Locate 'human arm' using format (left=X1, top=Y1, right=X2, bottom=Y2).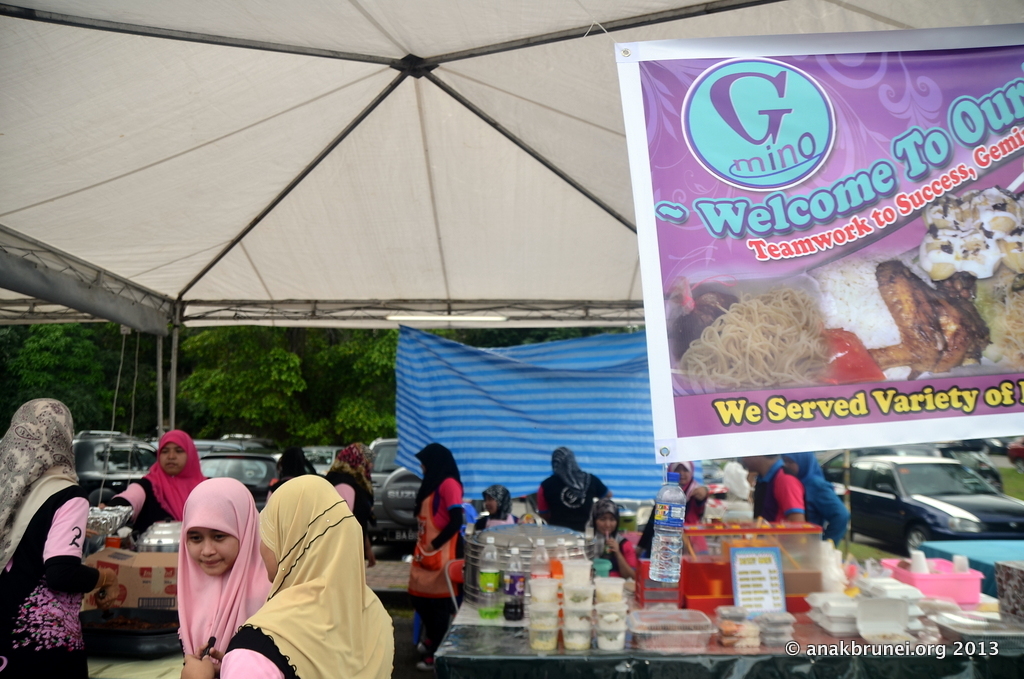
(left=428, top=476, right=470, bottom=552).
